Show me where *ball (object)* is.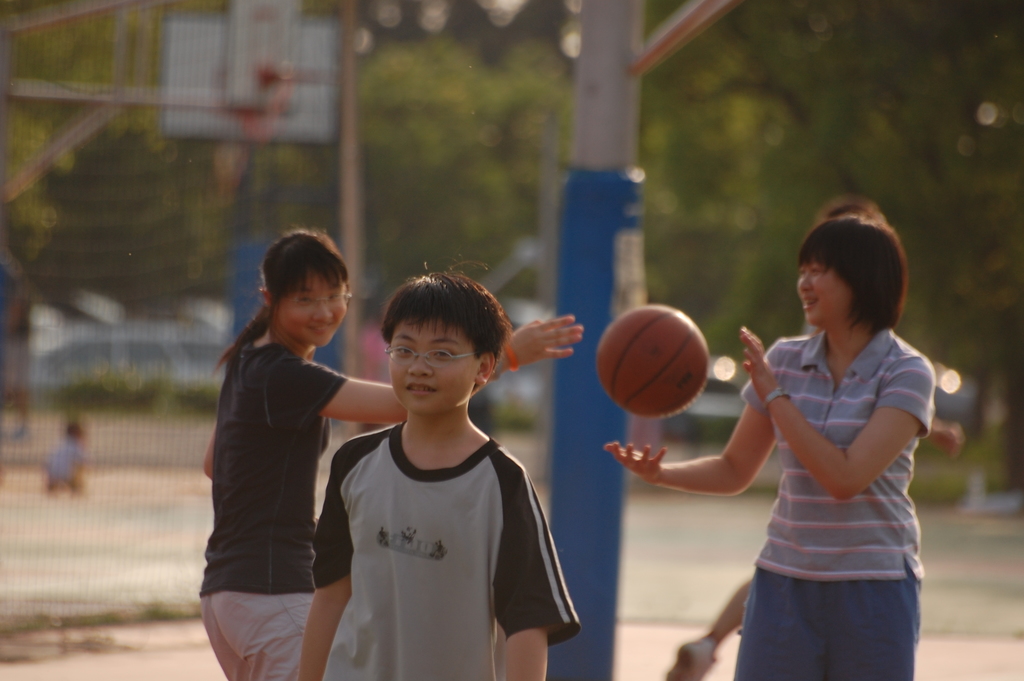
*ball (object)* is at (left=597, top=302, right=710, bottom=415).
